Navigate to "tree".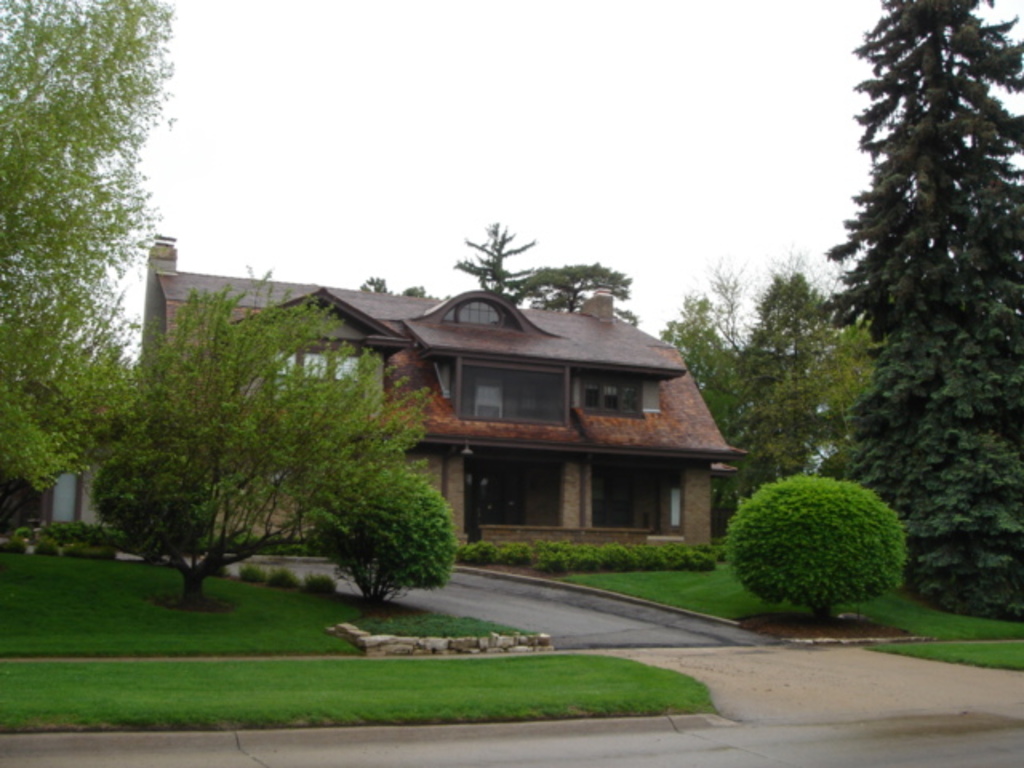
Navigation target: [82,259,459,611].
